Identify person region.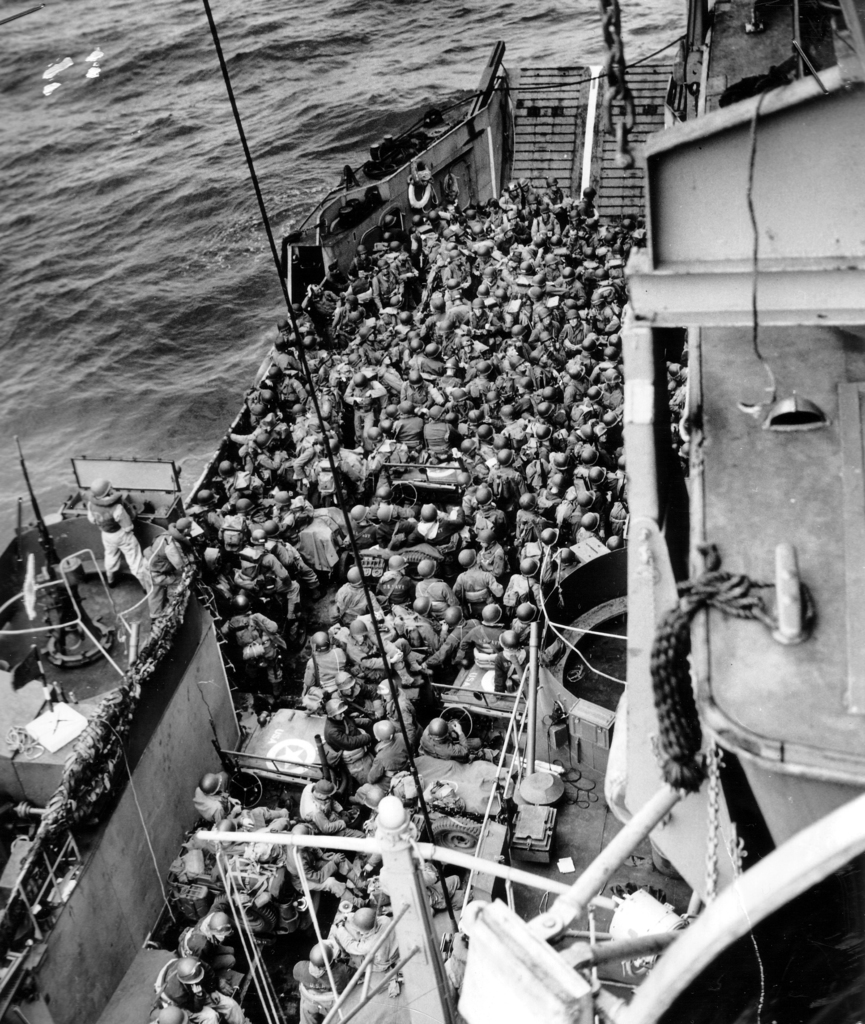
Region: left=453, top=545, right=505, bottom=608.
